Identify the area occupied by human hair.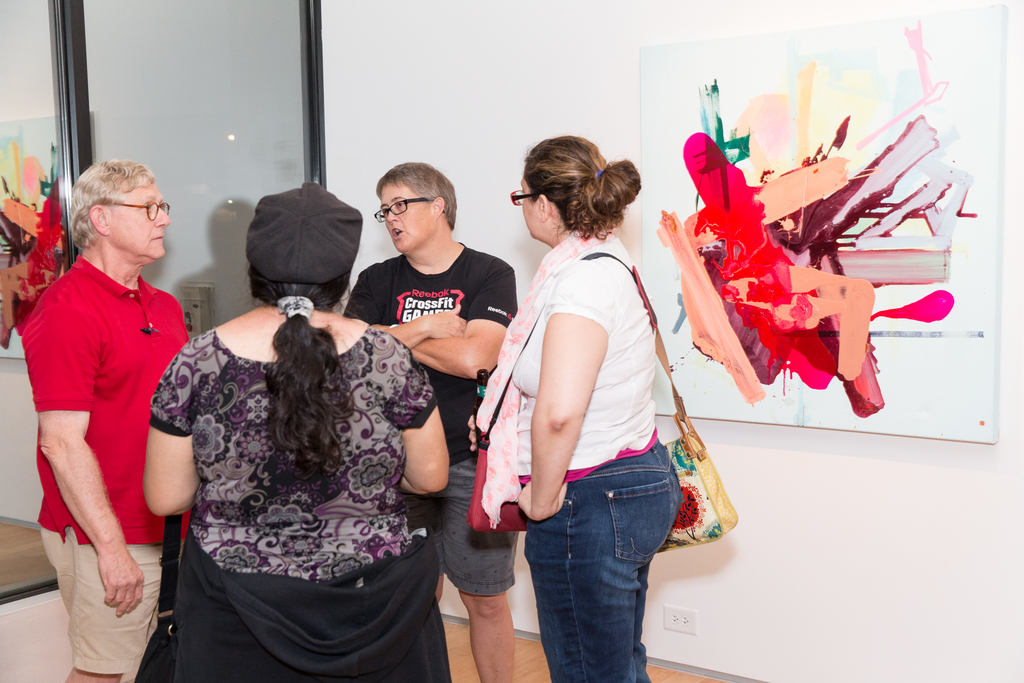
Area: detection(509, 131, 640, 245).
